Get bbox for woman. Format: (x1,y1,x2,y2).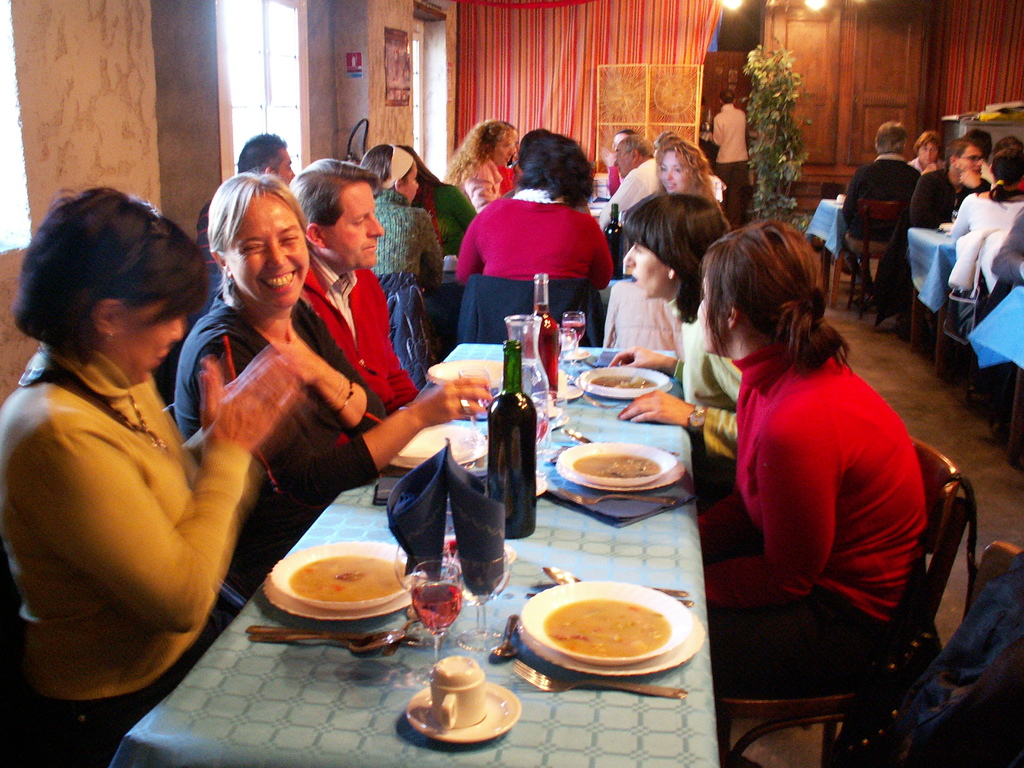
(653,147,724,217).
